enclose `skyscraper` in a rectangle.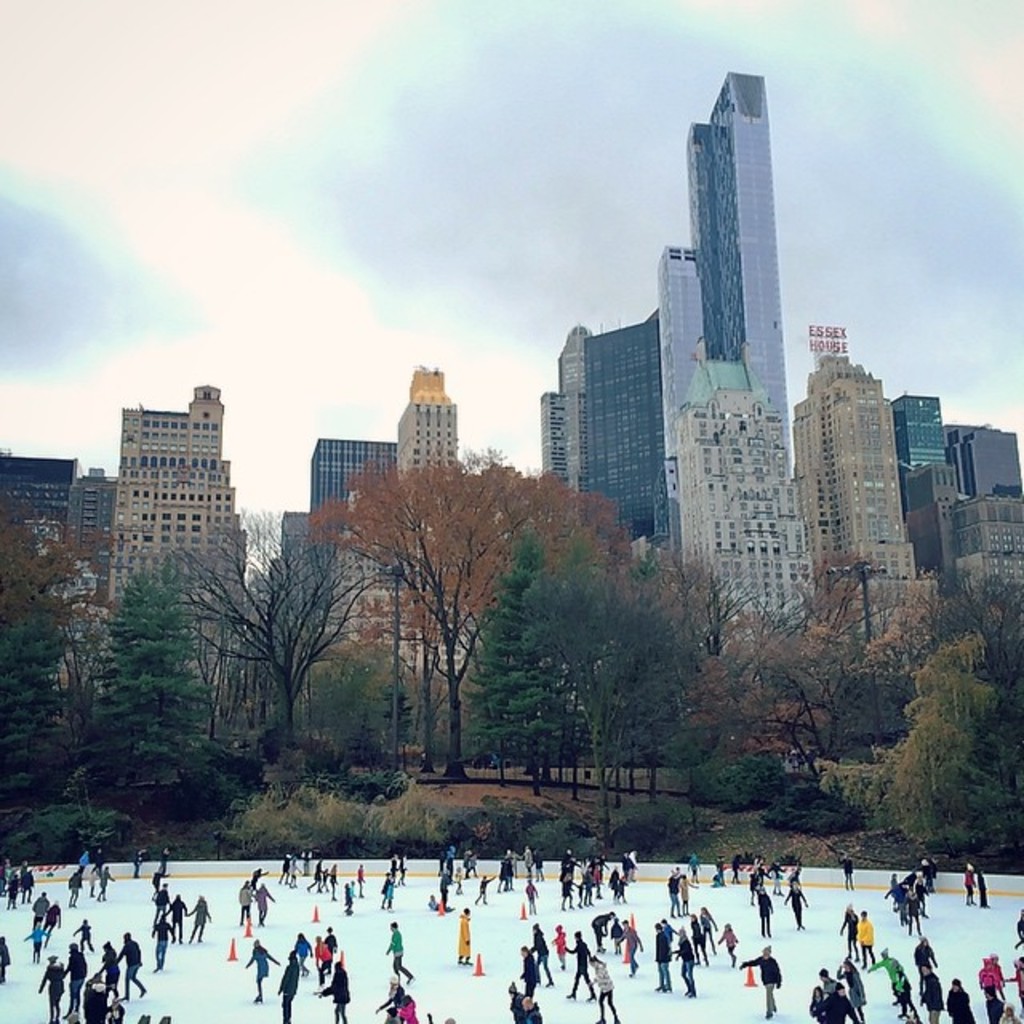
(880, 387, 955, 512).
